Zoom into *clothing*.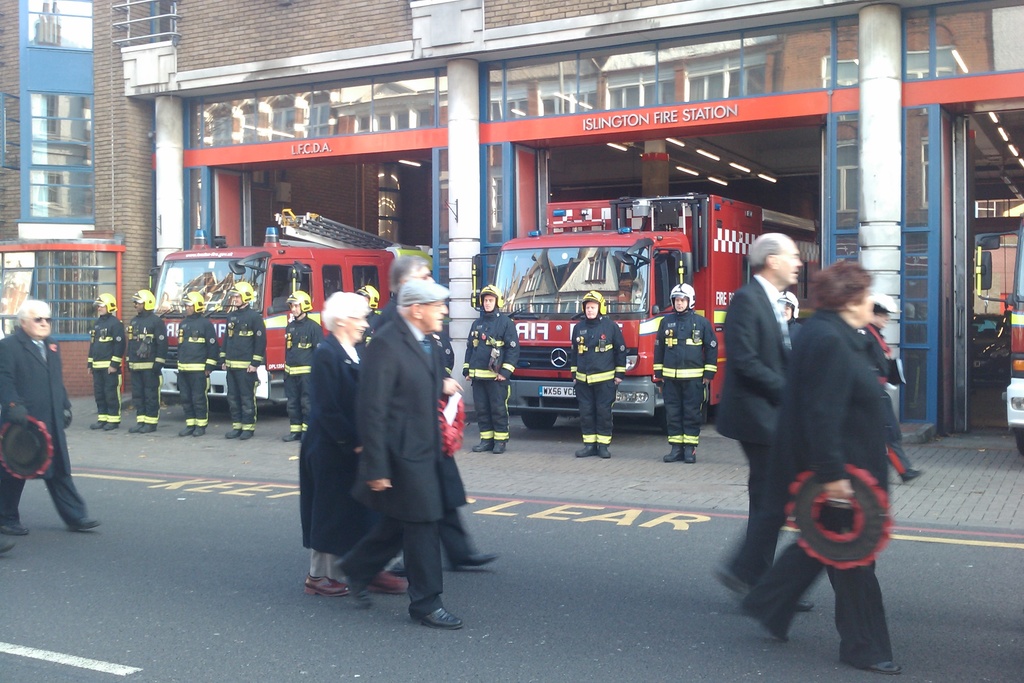
Zoom target: (568, 318, 630, 445).
